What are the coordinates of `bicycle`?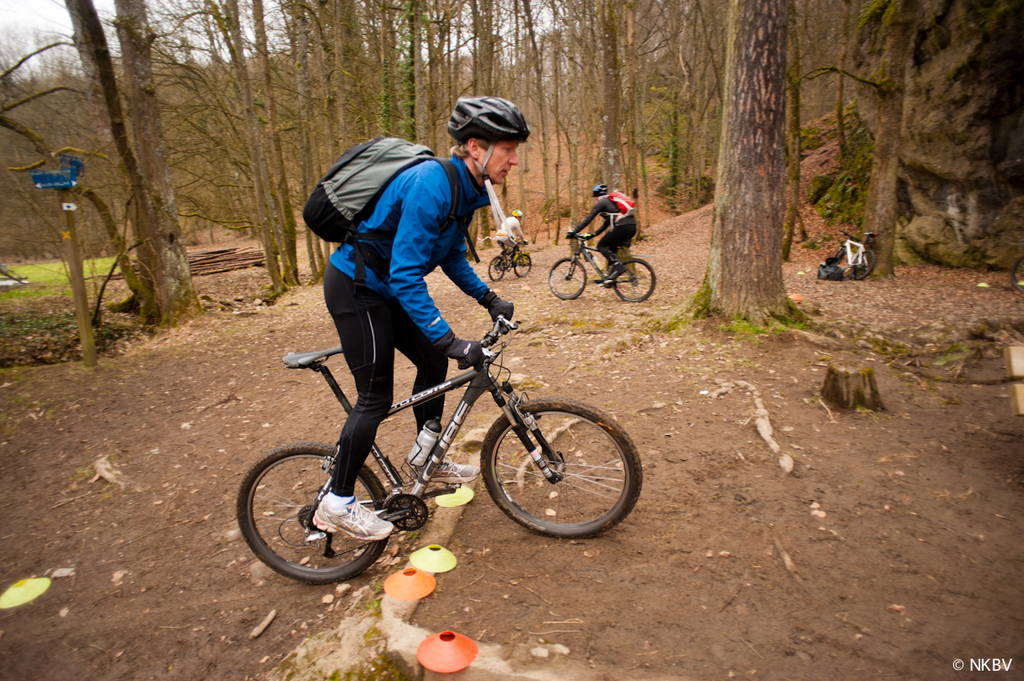
<box>549,232,658,302</box>.
